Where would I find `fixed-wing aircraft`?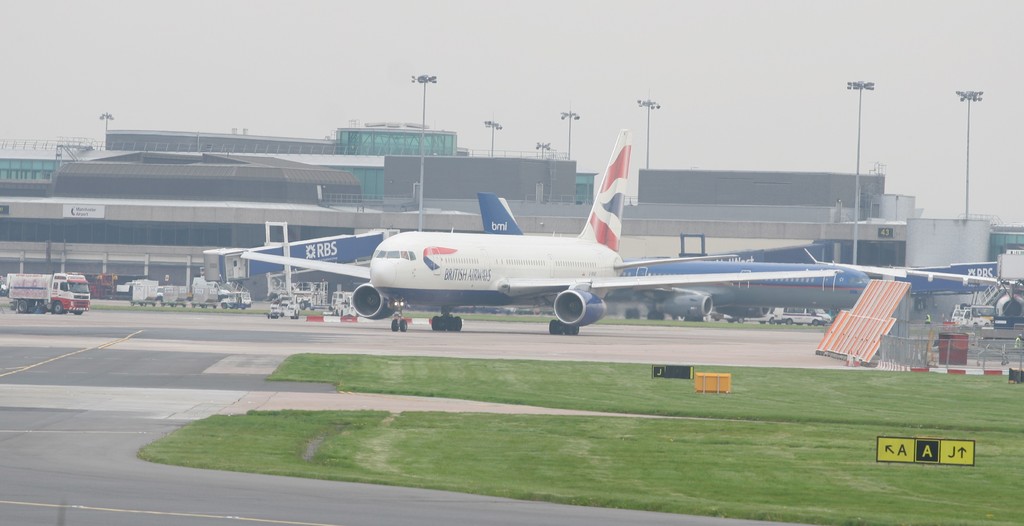
At {"left": 240, "top": 130, "right": 841, "bottom": 334}.
